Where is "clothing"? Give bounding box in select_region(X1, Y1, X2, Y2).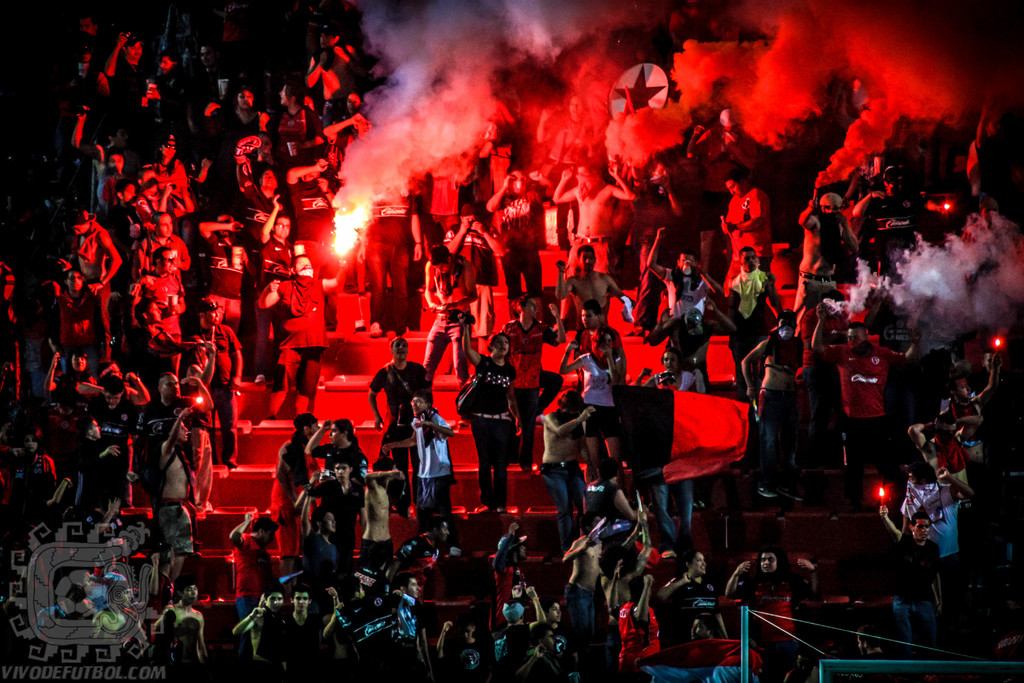
select_region(312, 437, 368, 487).
